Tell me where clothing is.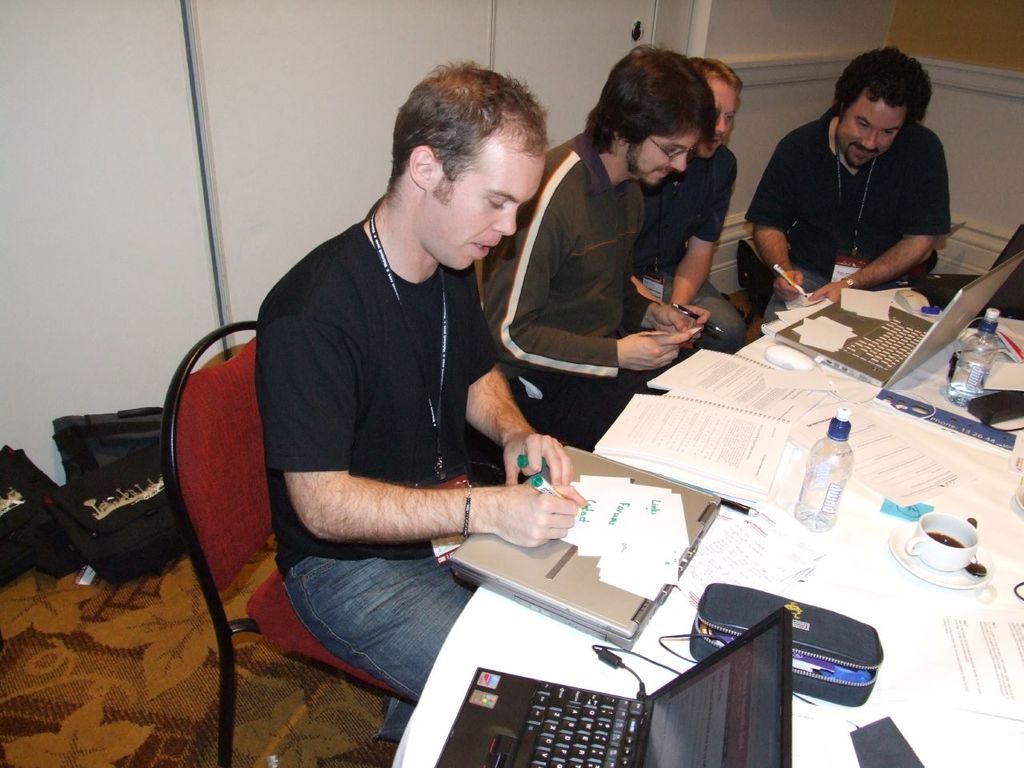
clothing is at [x1=754, y1=73, x2=962, y2=273].
